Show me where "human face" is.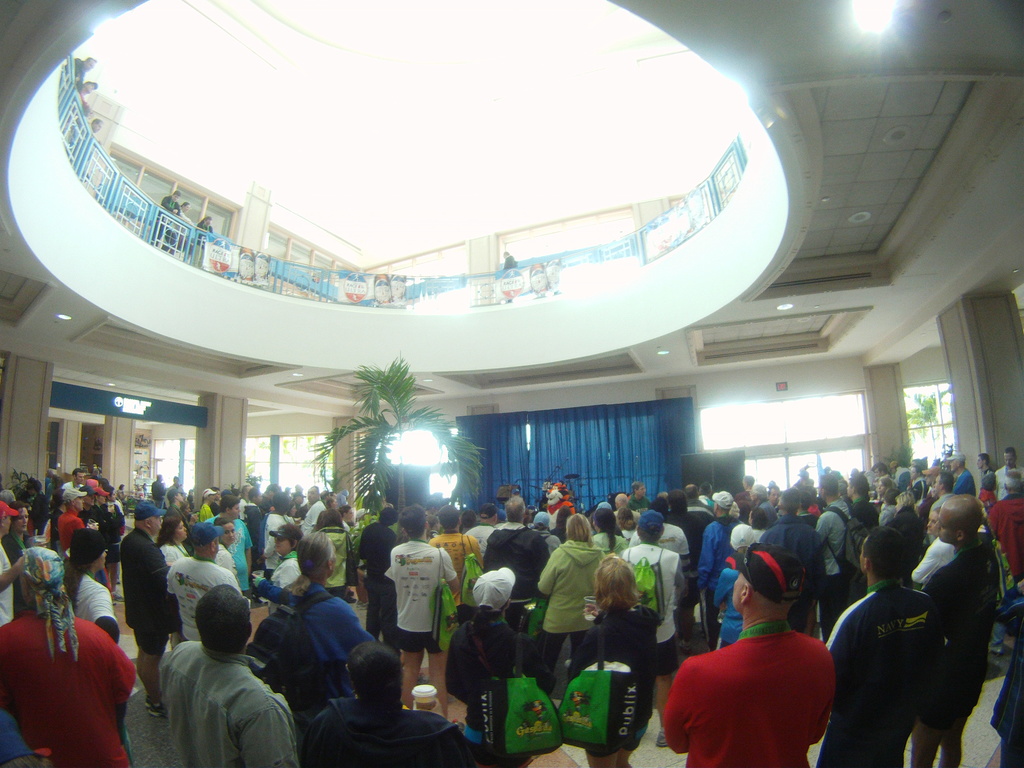
"human face" is at 218, 524, 236, 545.
